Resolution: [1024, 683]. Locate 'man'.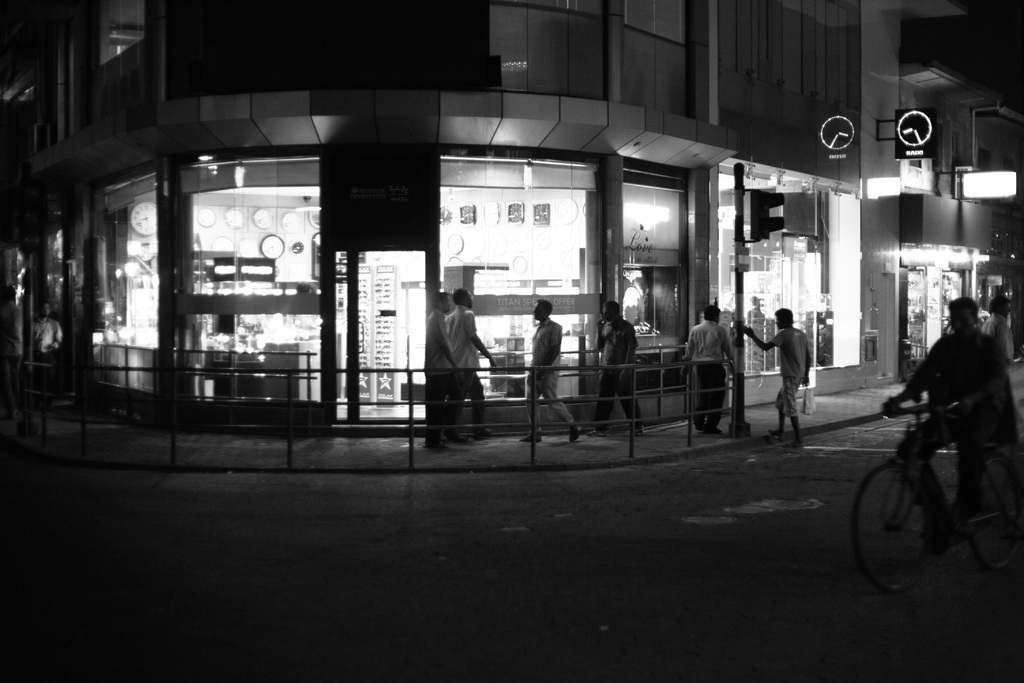
(597,304,639,440).
